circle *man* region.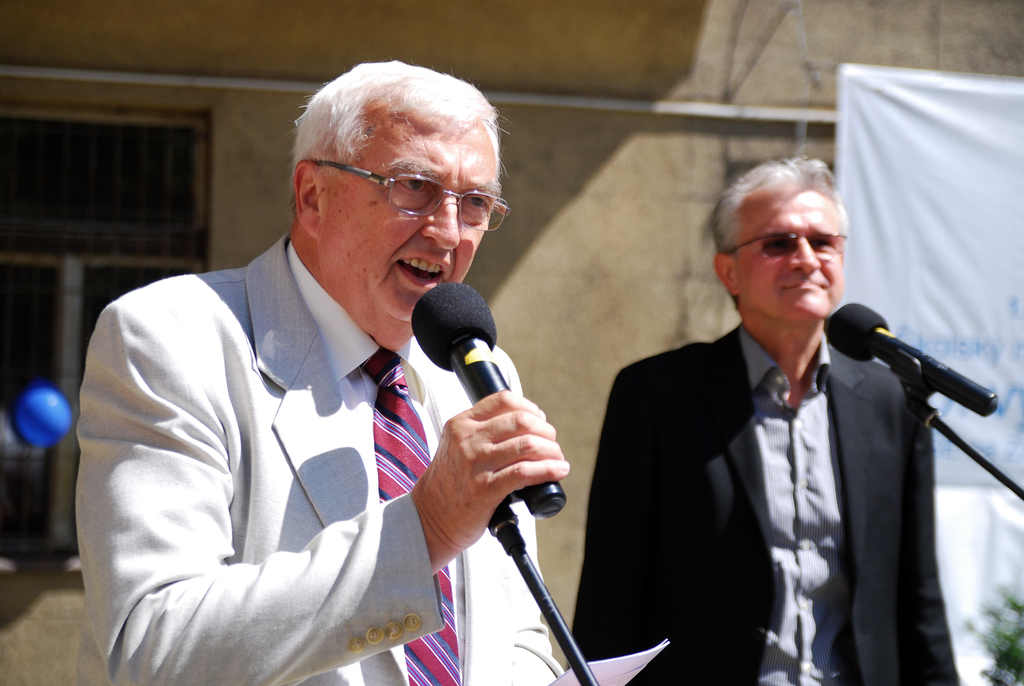
Region: 26:61:575:685.
